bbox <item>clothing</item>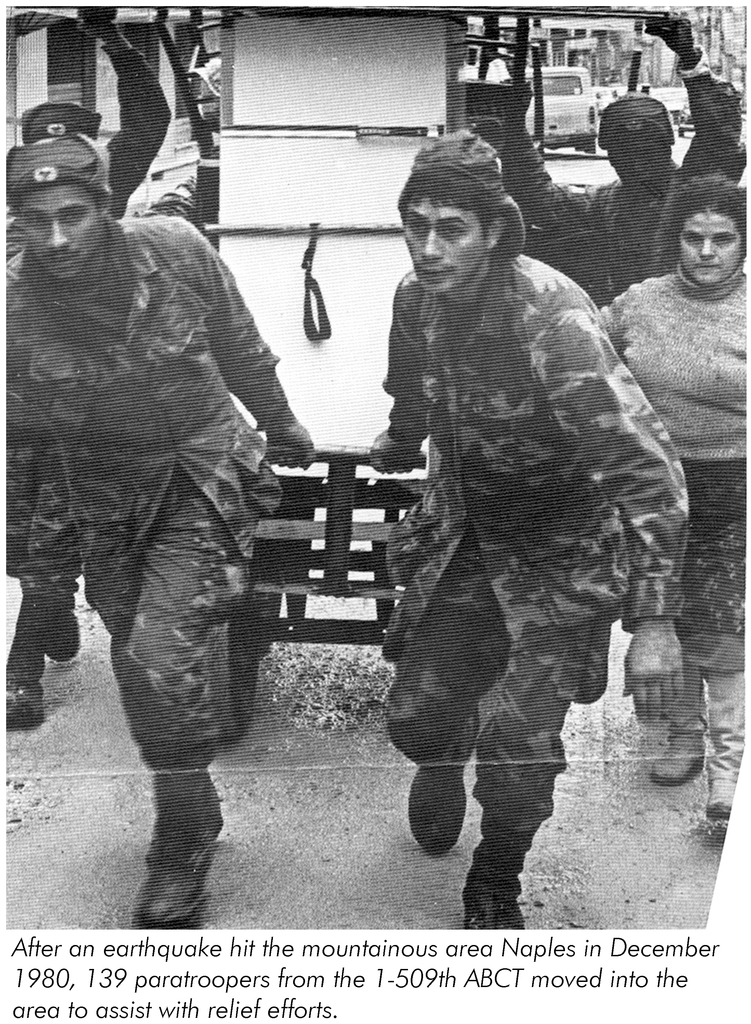
bbox=(596, 279, 750, 767)
